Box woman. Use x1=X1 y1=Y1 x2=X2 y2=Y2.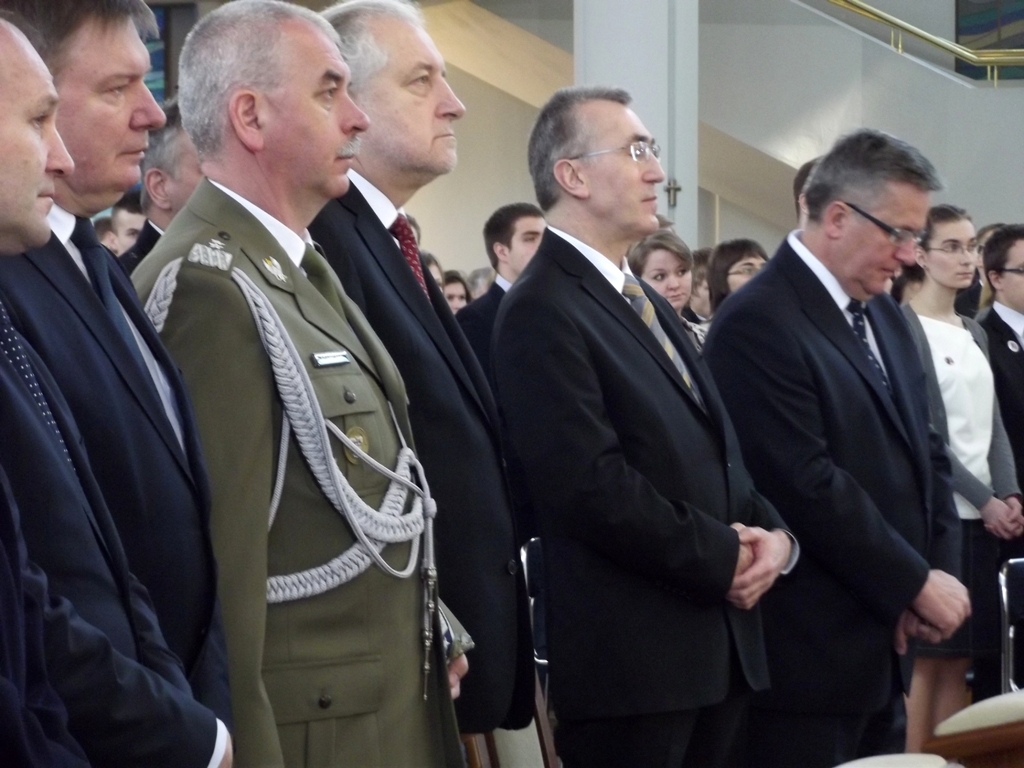
x1=895 y1=202 x2=1023 y2=751.
